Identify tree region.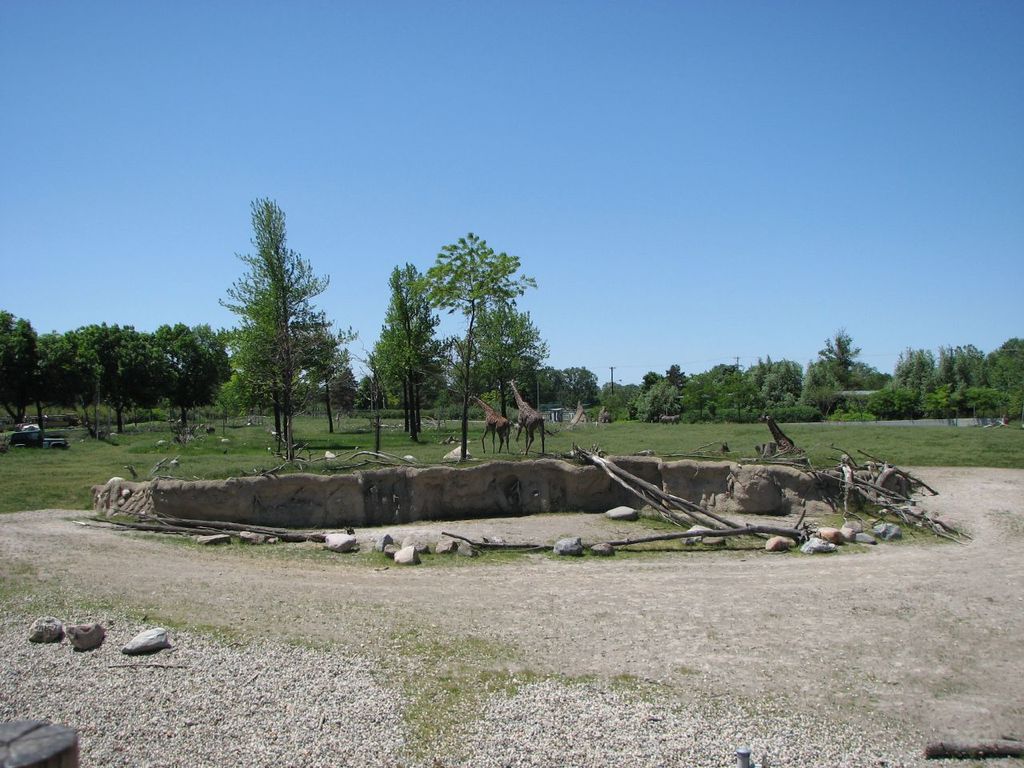
Region: [210,183,329,469].
